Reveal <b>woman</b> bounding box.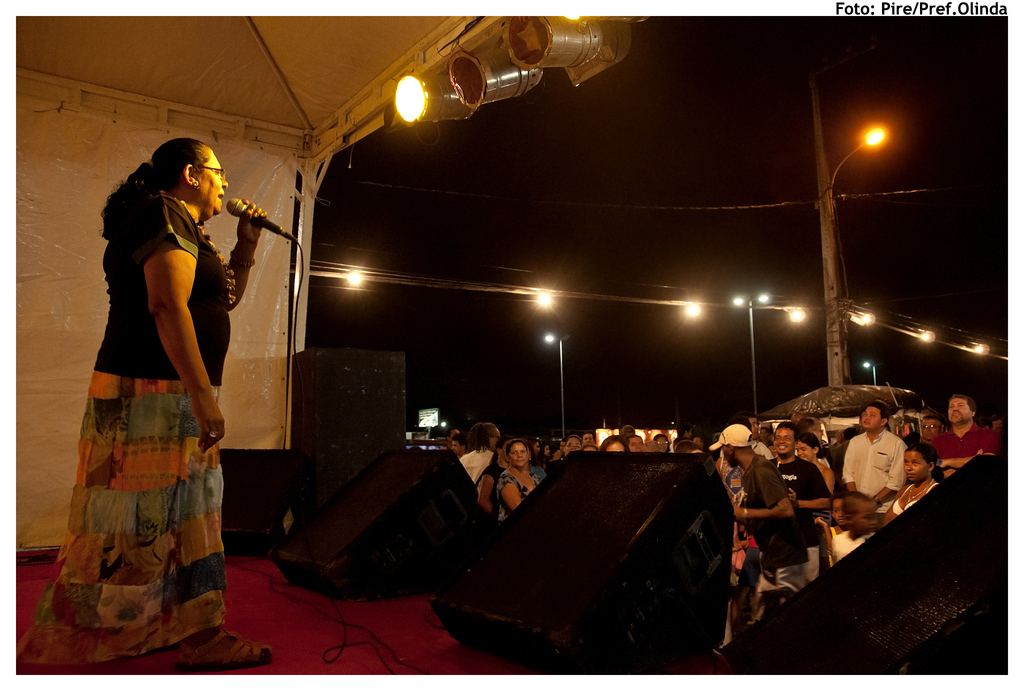
Revealed: {"left": 476, "top": 439, "right": 509, "bottom": 514}.
